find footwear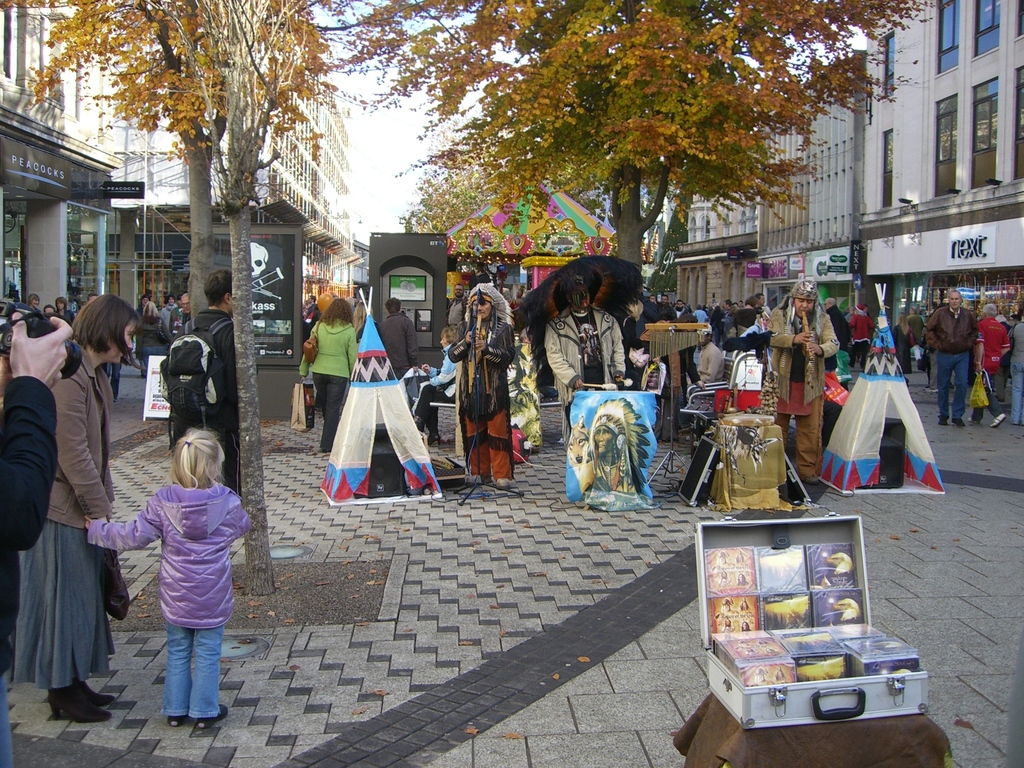
locate(933, 415, 948, 426)
